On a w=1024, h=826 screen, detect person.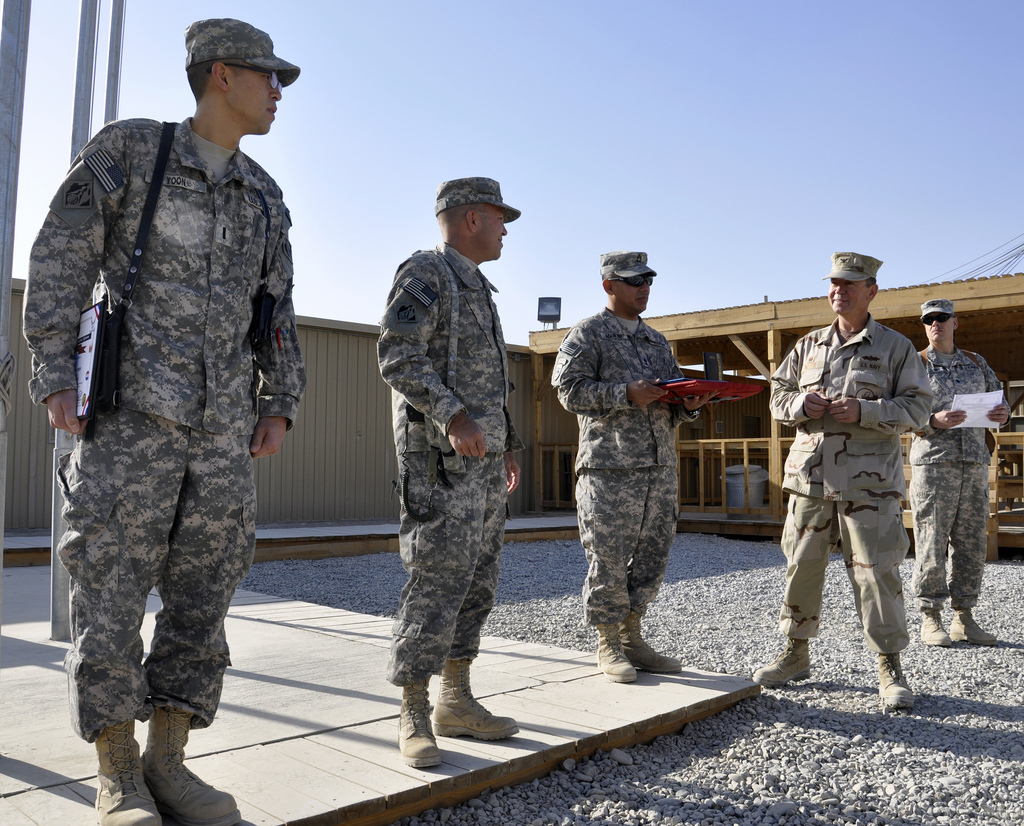
(x1=736, y1=251, x2=928, y2=728).
